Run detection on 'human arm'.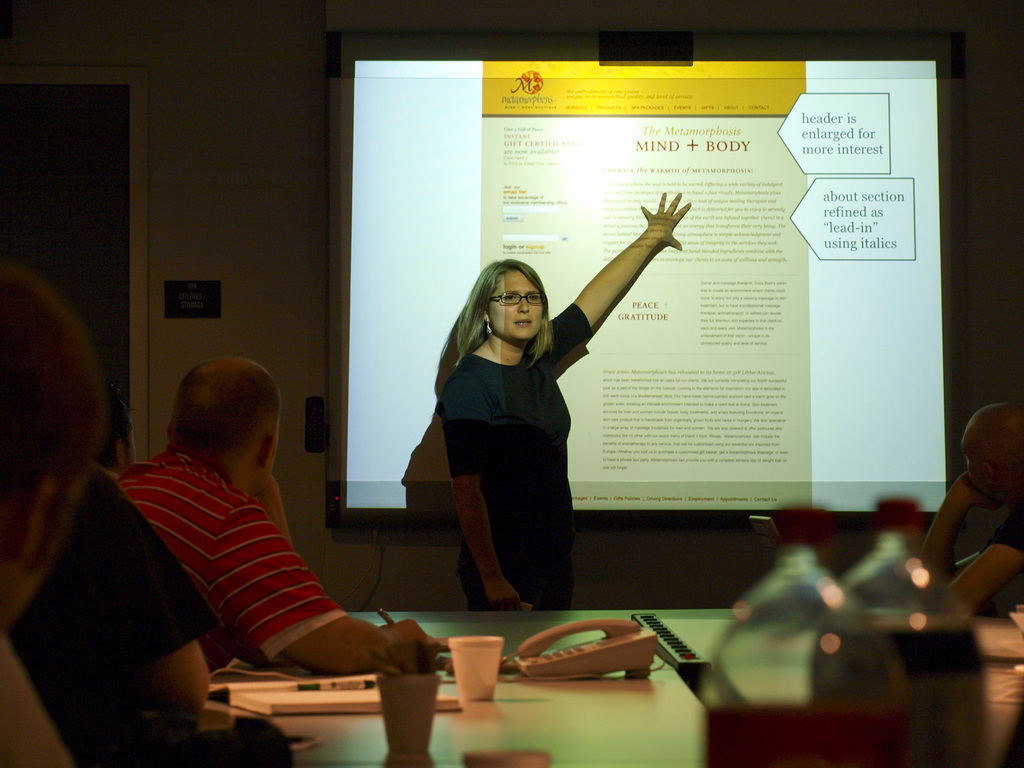
Result: (x1=924, y1=471, x2=997, y2=579).
